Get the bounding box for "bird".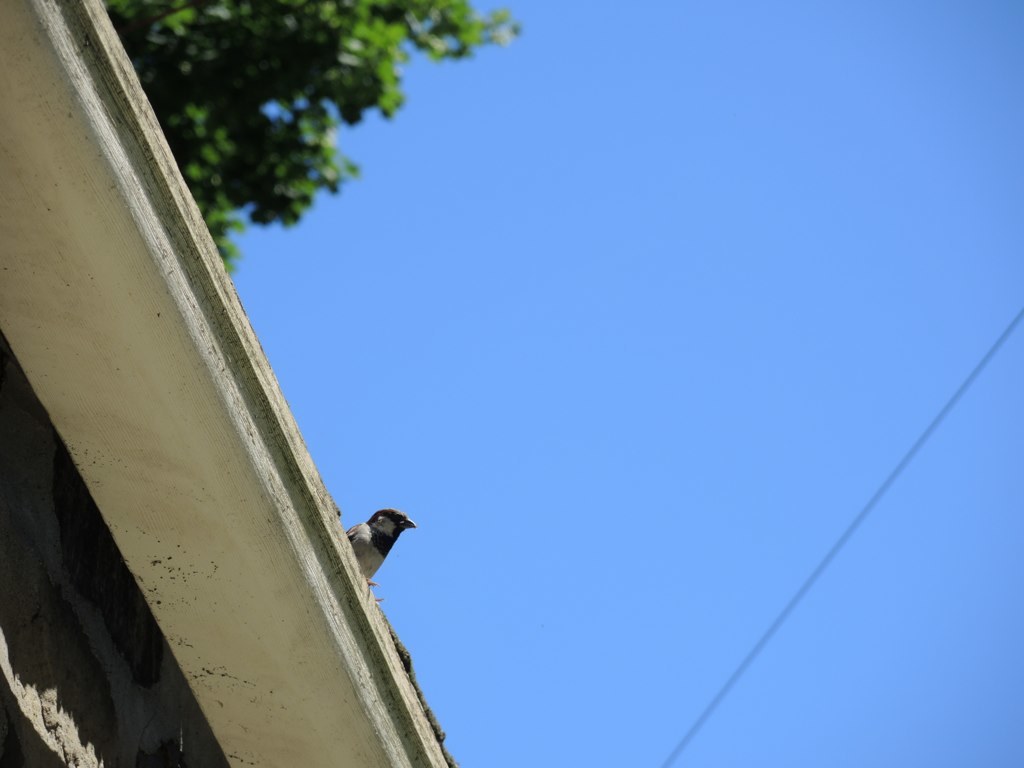
locate(338, 509, 421, 599).
